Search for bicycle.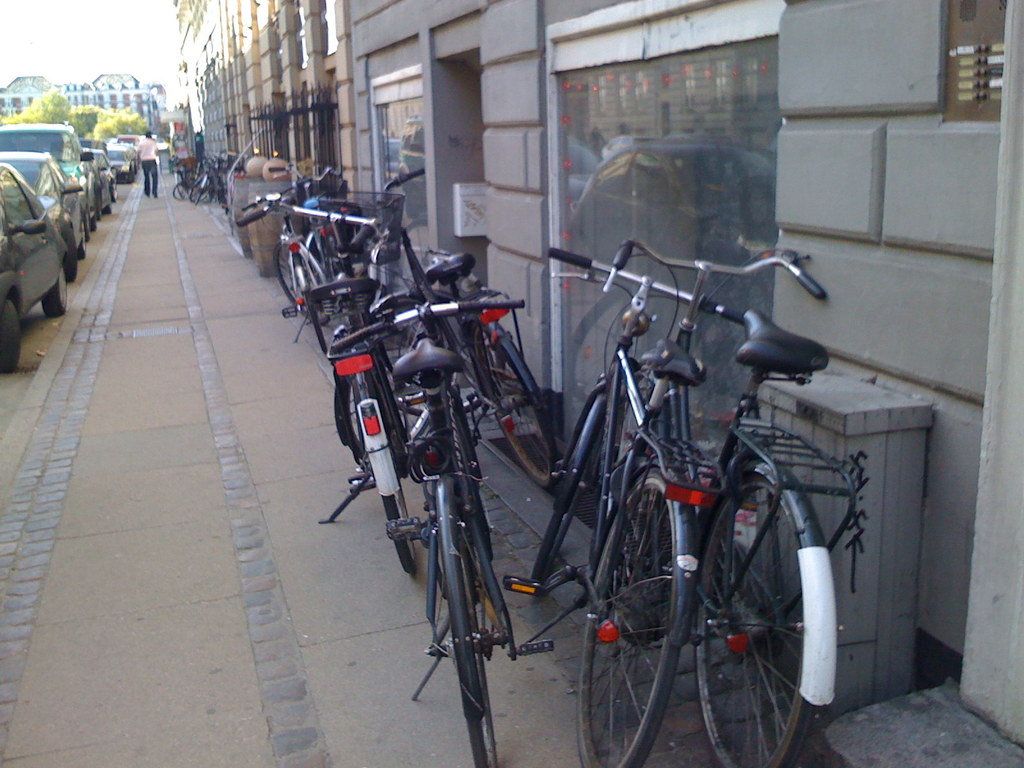
Found at 242, 179, 330, 337.
